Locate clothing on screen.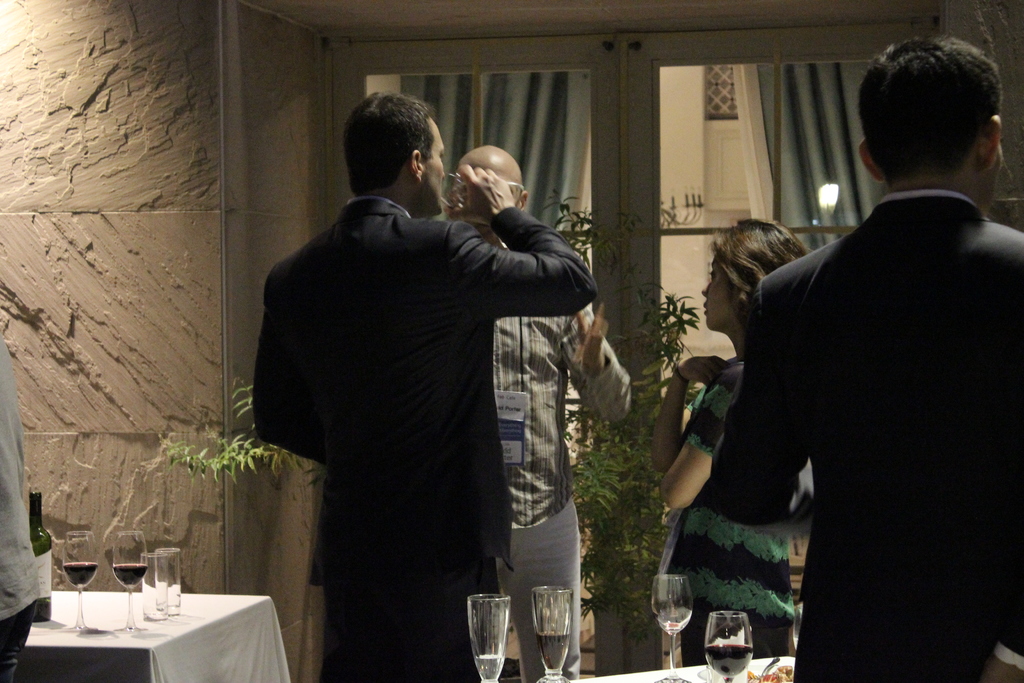
On screen at {"left": 491, "top": 300, "right": 634, "bottom": 682}.
